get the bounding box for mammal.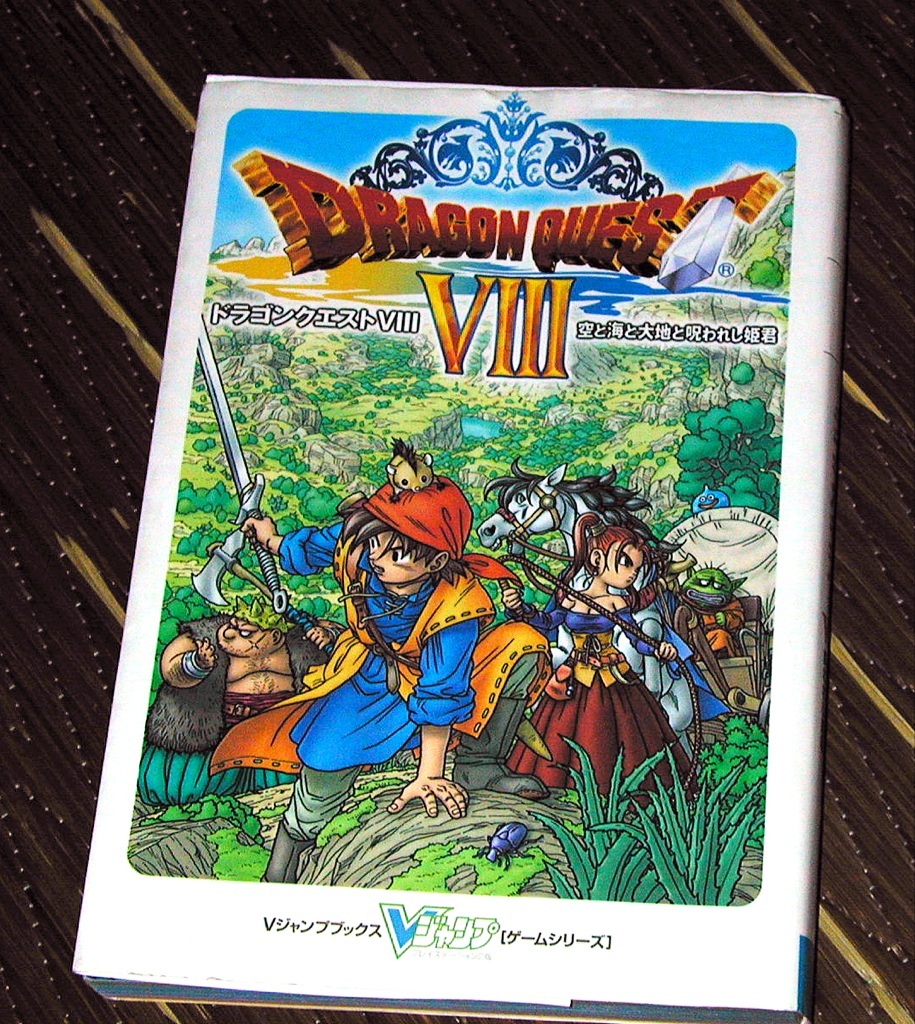
pyautogui.locateOnScreen(133, 593, 338, 809).
